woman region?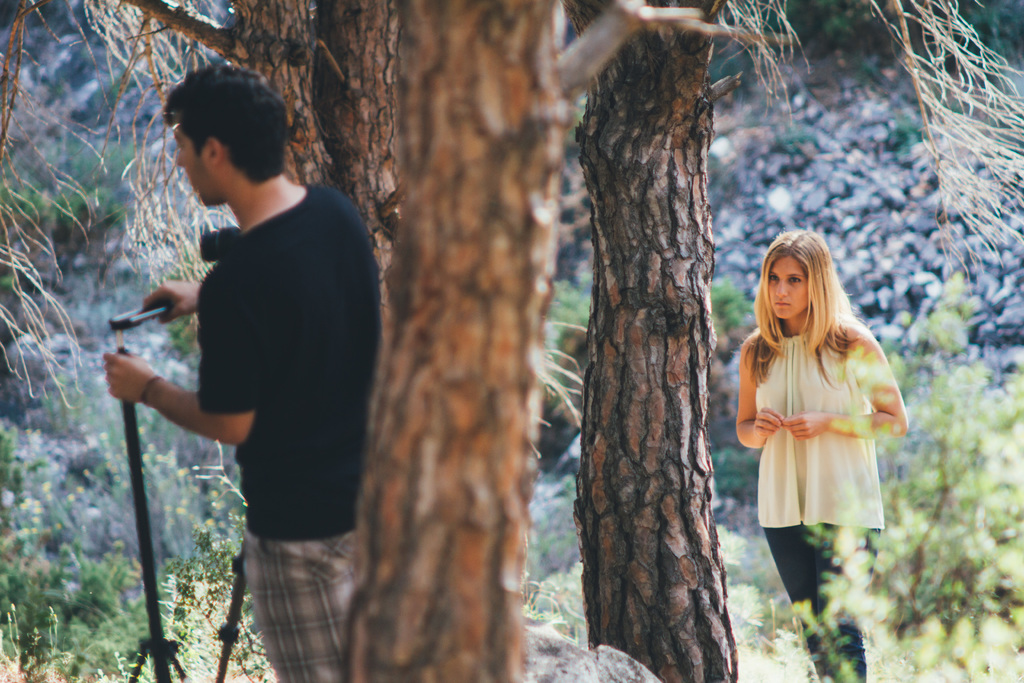
x1=732, y1=231, x2=912, y2=600
